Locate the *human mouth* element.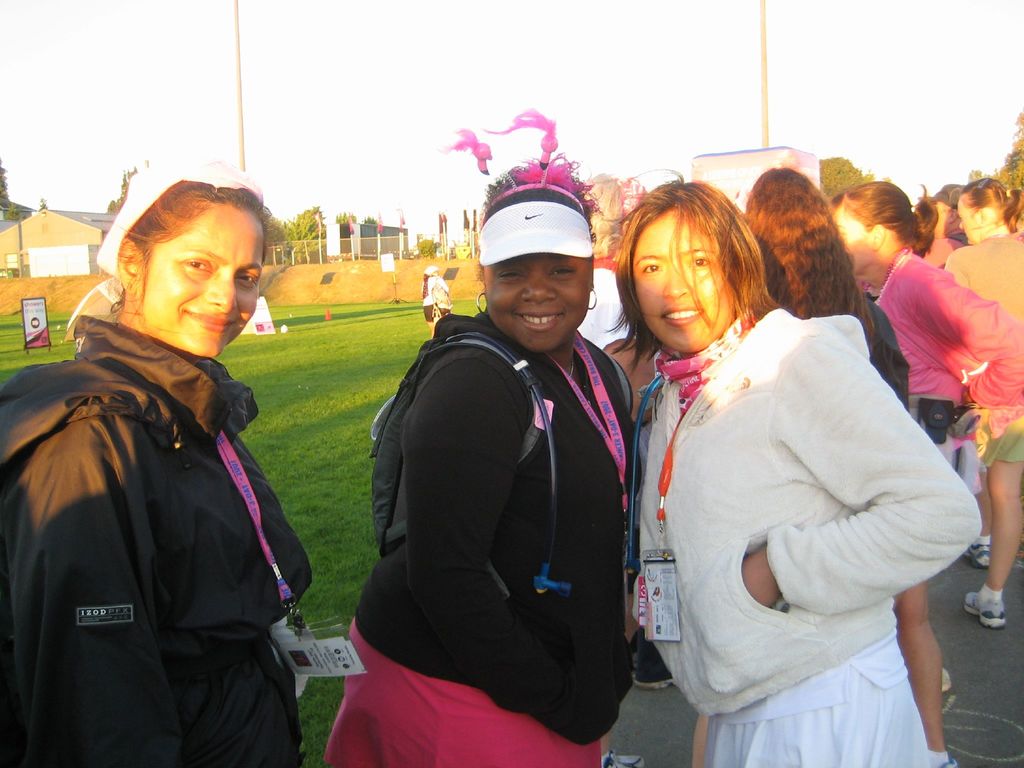
Element bbox: select_region(186, 314, 235, 330).
